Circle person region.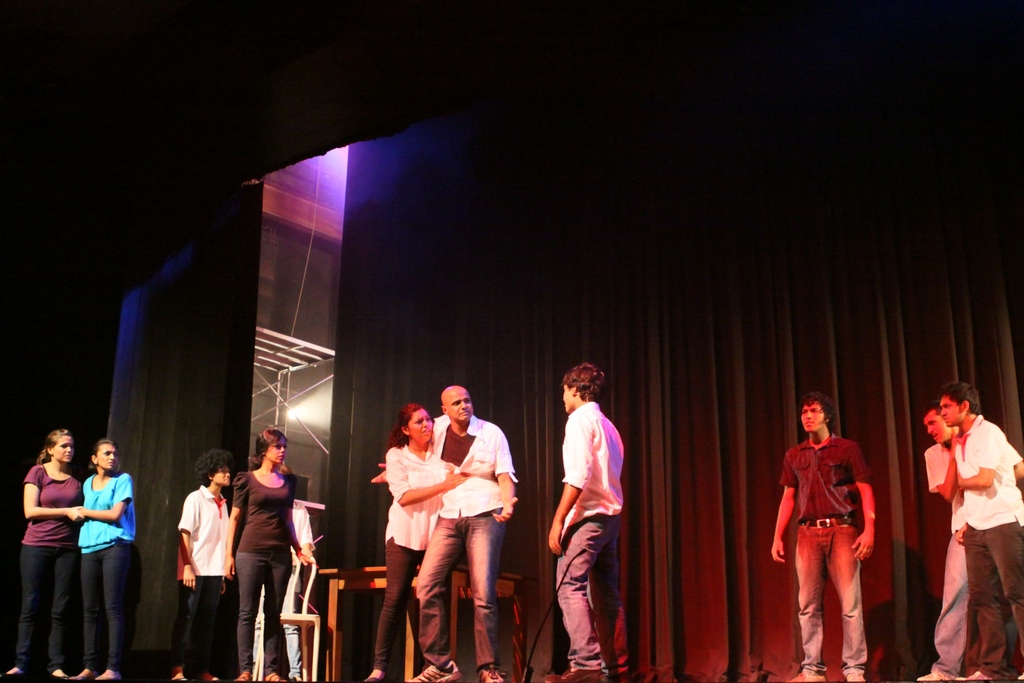
Region: 931:383:1023:682.
